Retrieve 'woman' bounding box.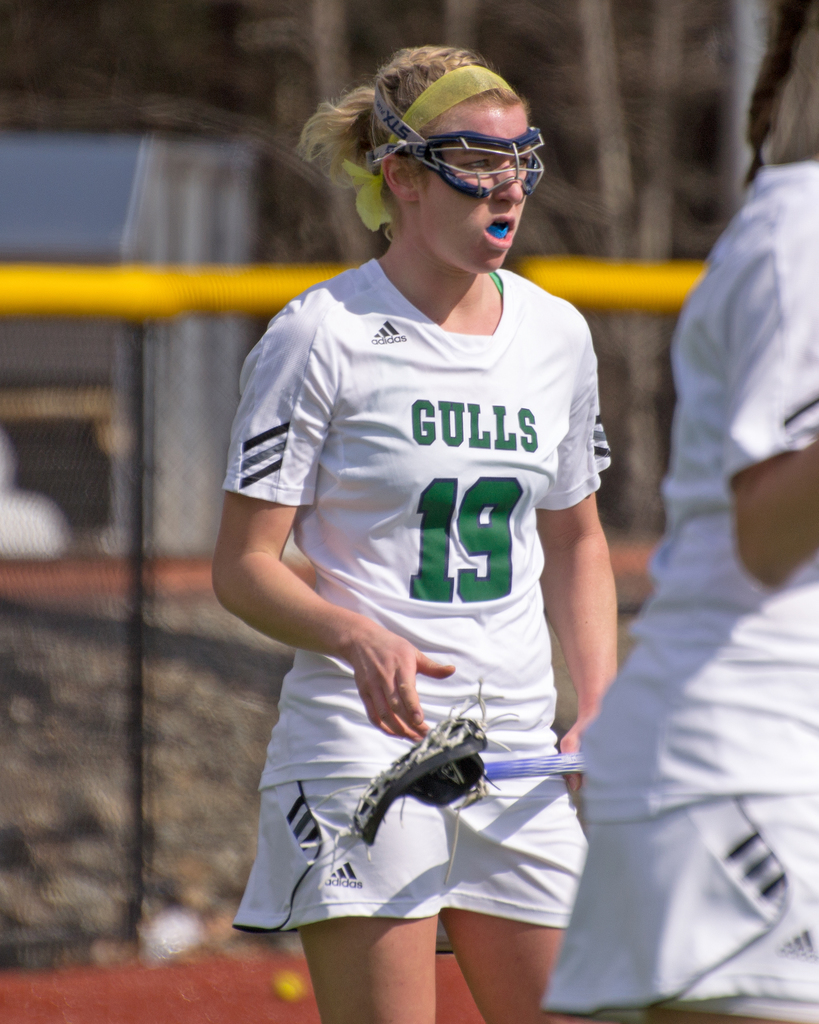
Bounding box: [x1=224, y1=33, x2=631, y2=1009].
